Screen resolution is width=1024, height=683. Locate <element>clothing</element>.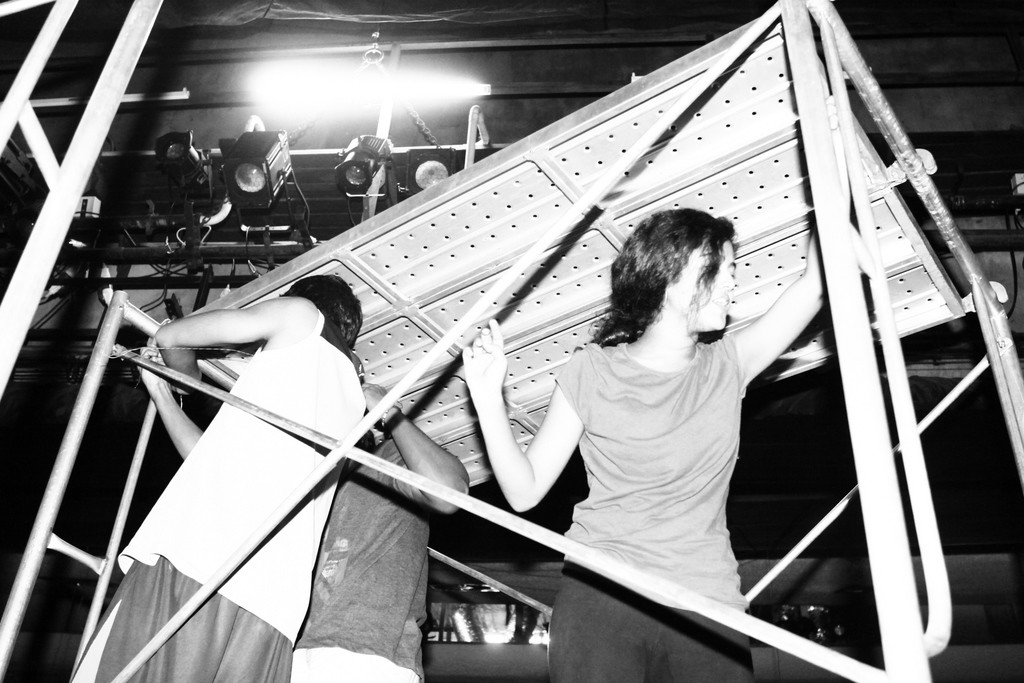
<region>288, 435, 424, 682</region>.
